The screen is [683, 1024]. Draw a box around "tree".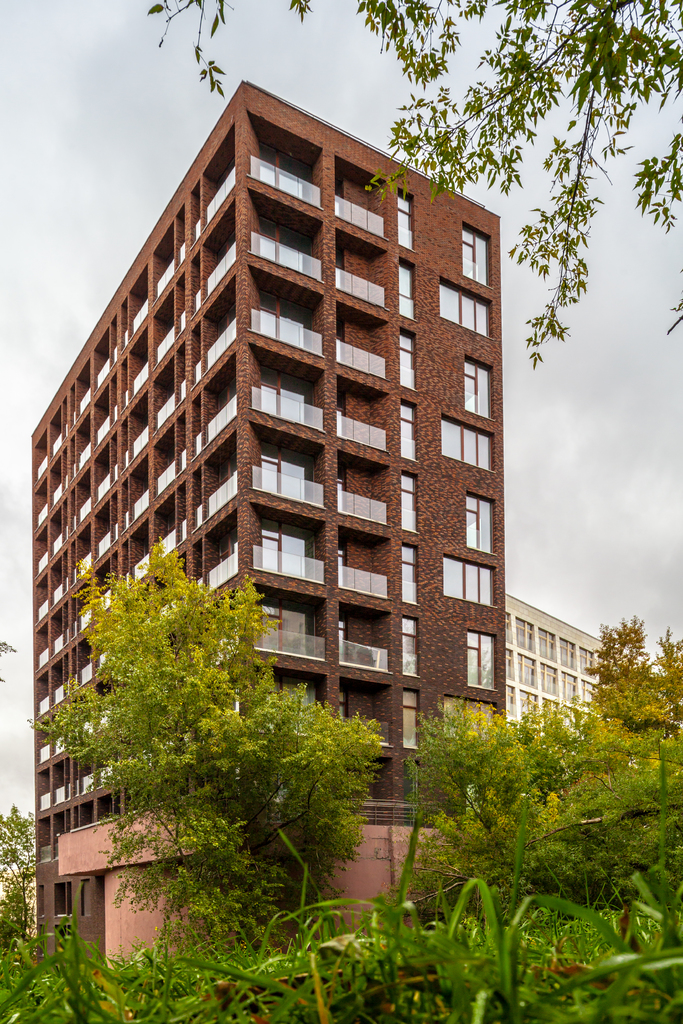
crop(395, 612, 682, 924).
